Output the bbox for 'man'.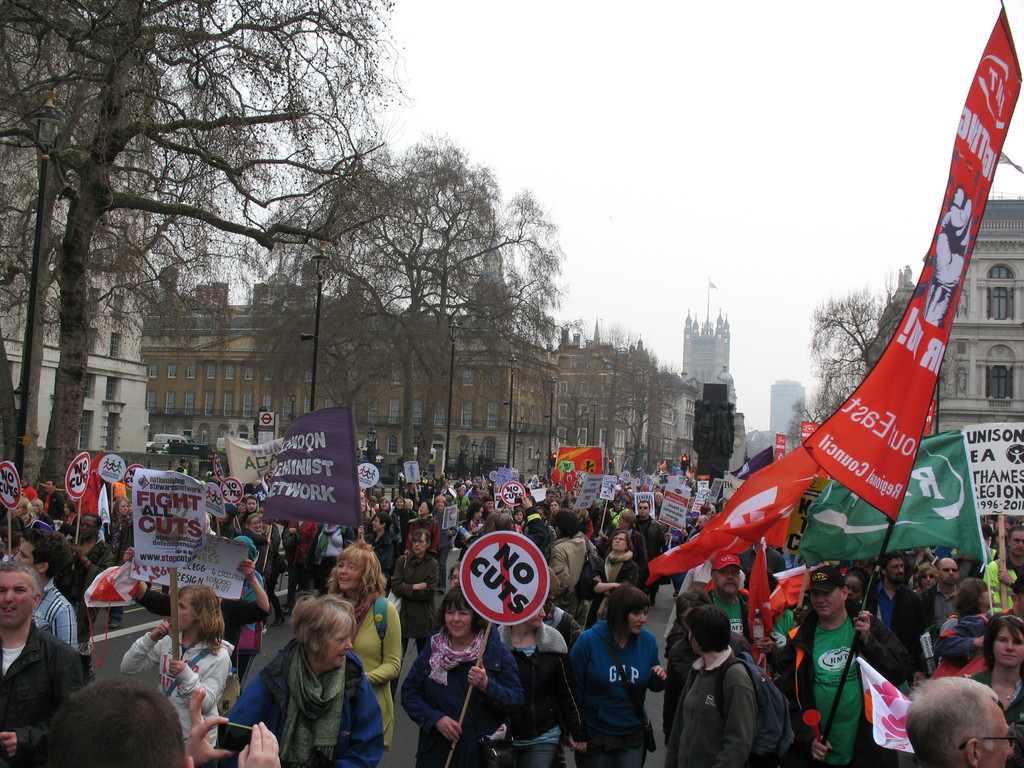
l=678, t=607, r=820, b=760.
